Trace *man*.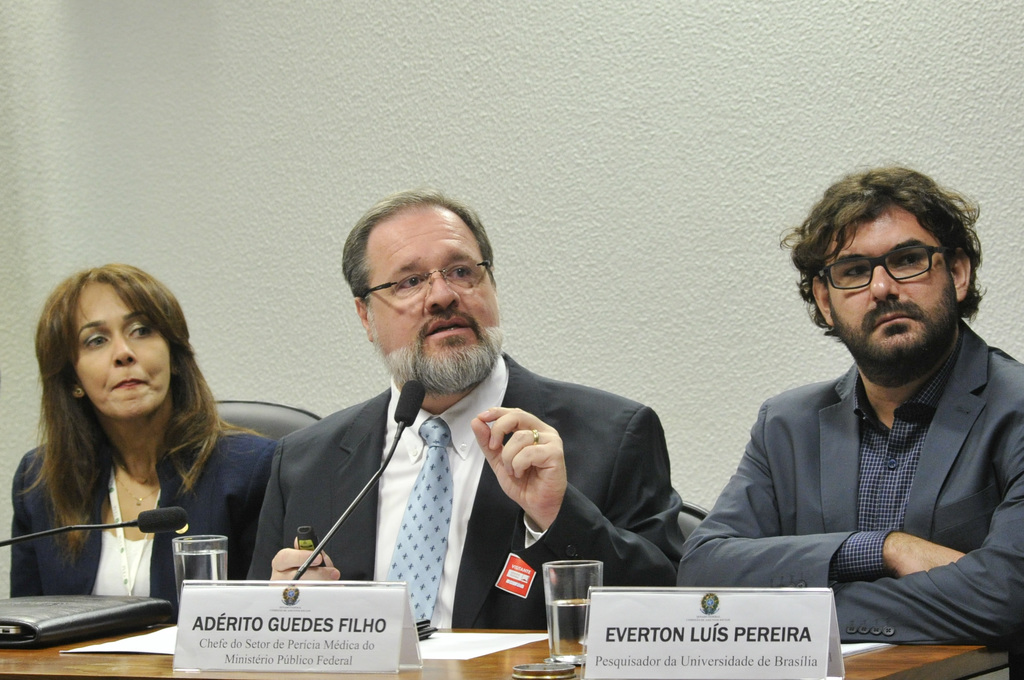
Traced to 676,163,1023,649.
